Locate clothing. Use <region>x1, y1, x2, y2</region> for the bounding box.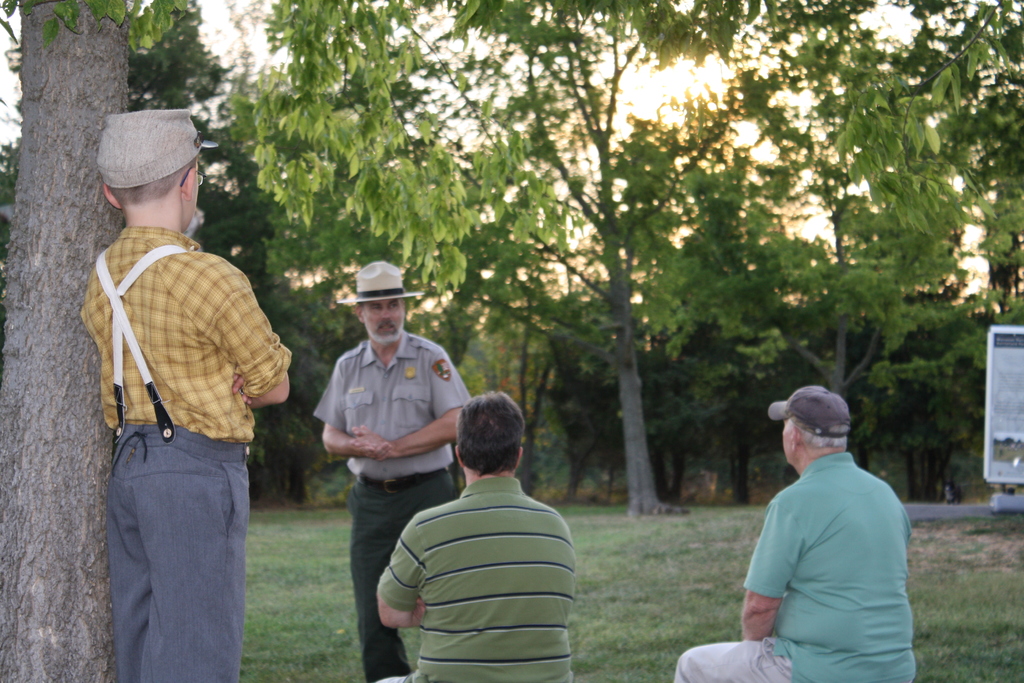
<region>355, 466, 456, 675</region>.
